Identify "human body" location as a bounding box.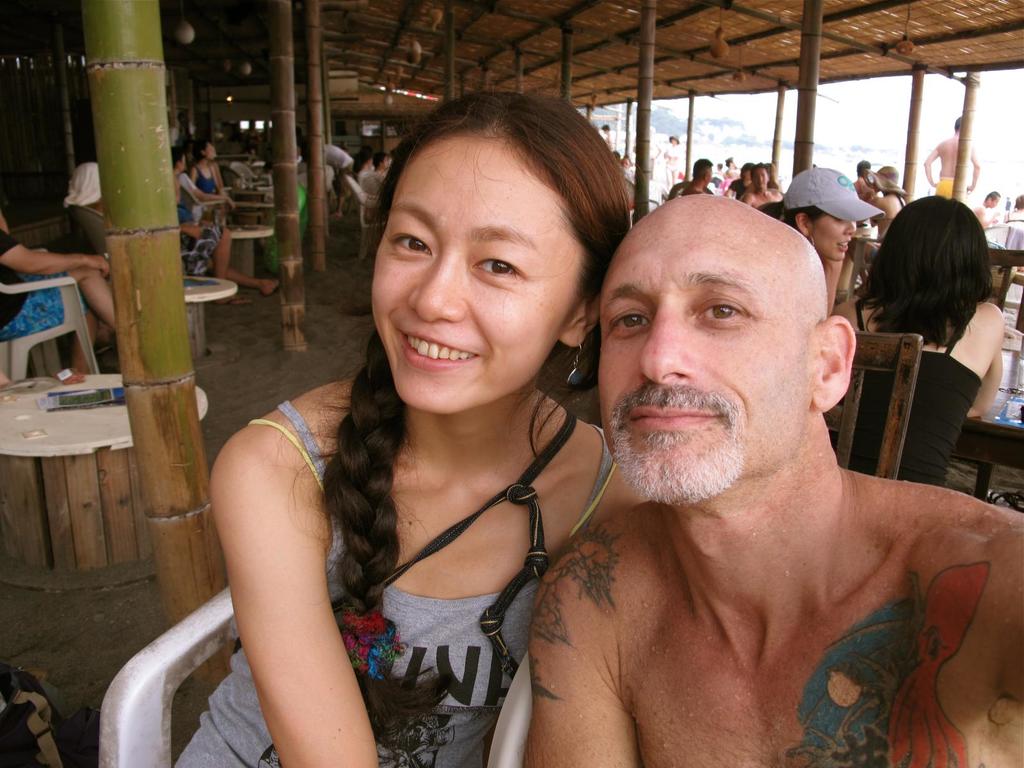
BBox(0, 213, 119, 376).
